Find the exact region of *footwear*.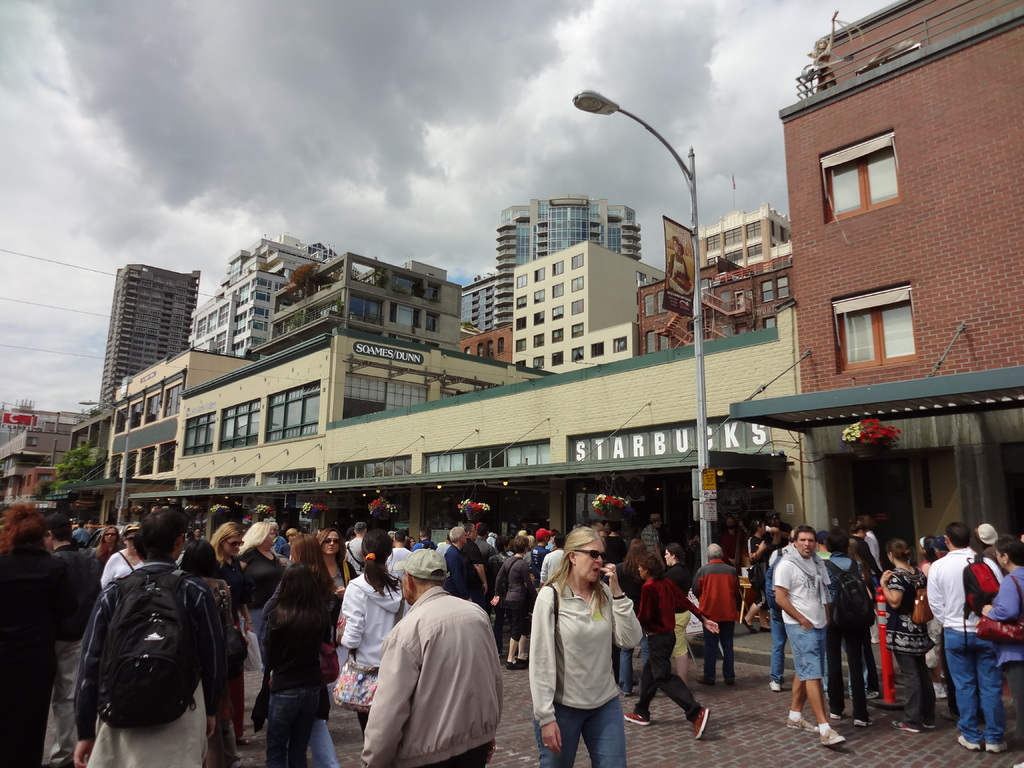
Exact region: <bbox>689, 701, 710, 744</bbox>.
